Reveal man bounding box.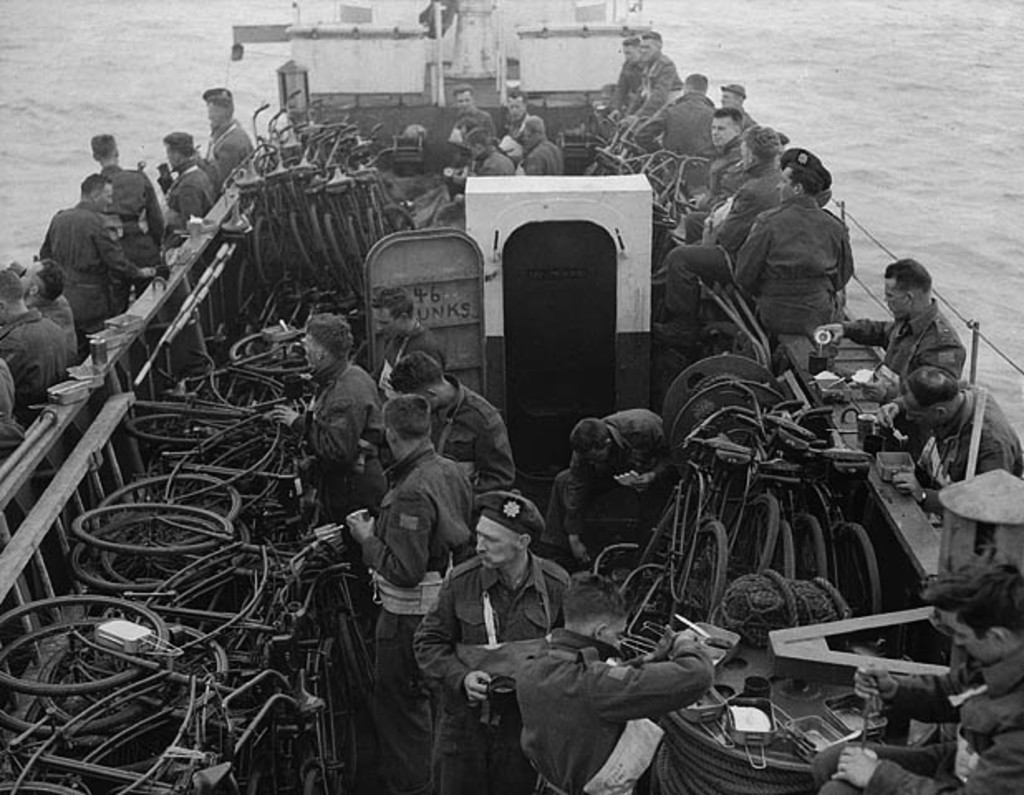
Revealed: 507,575,721,793.
